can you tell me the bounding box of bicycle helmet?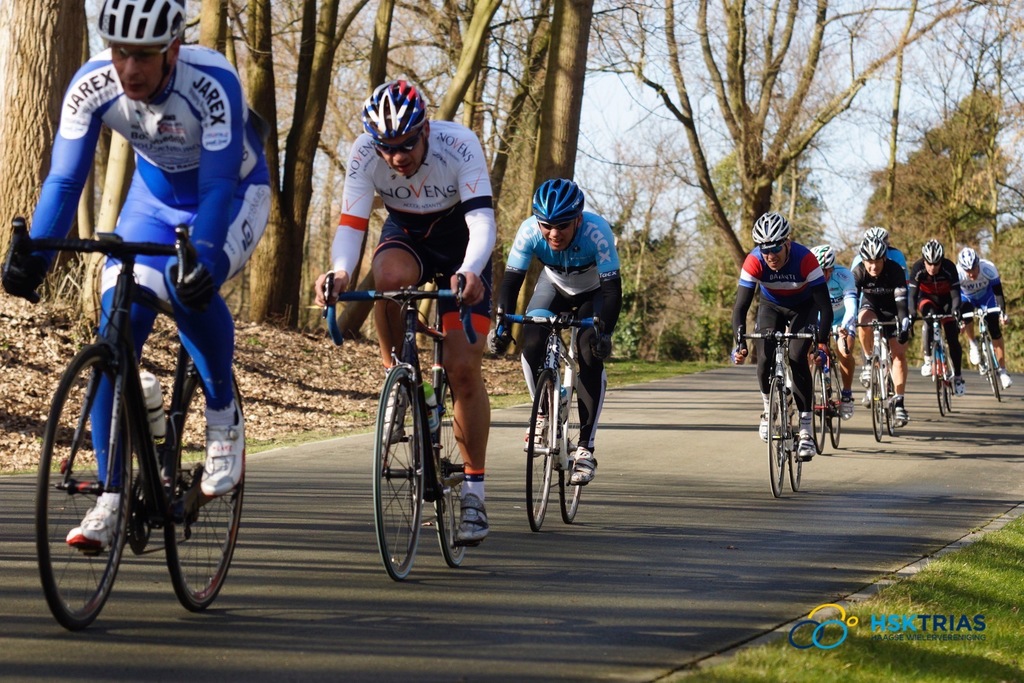
[917, 250, 934, 271].
